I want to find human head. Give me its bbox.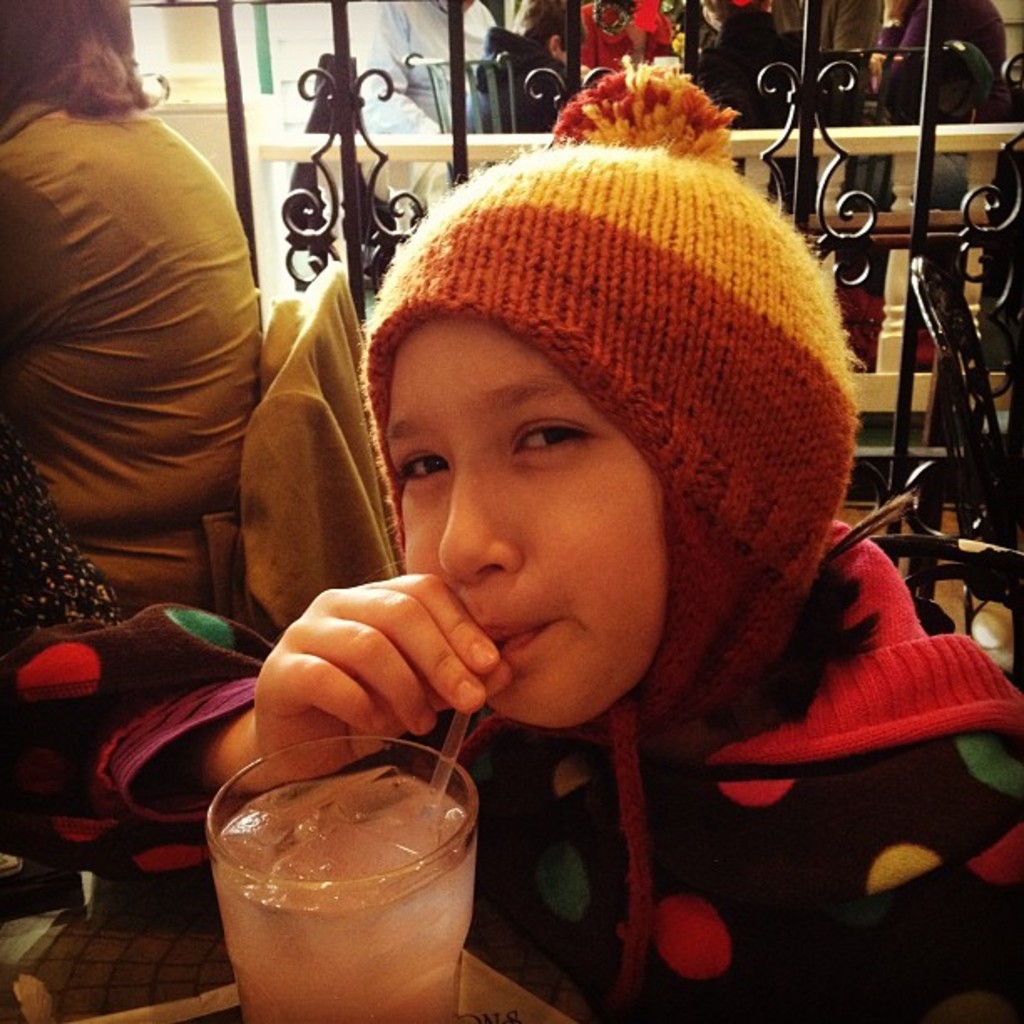
(0,0,131,100).
